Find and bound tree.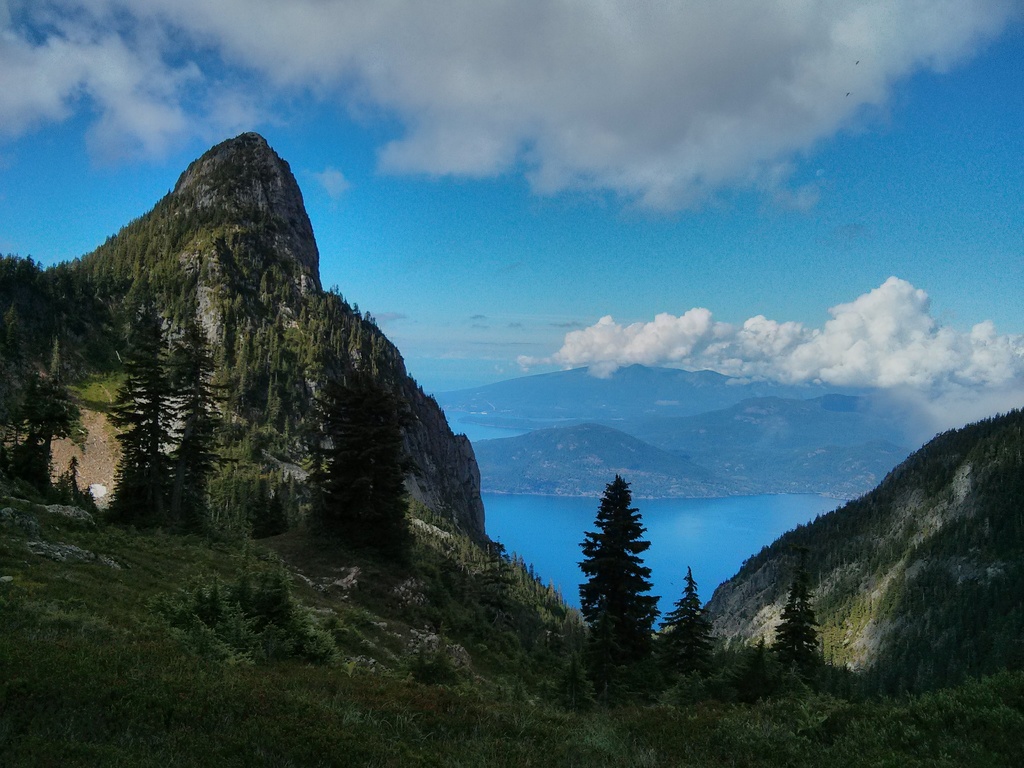
Bound: 59, 262, 106, 331.
